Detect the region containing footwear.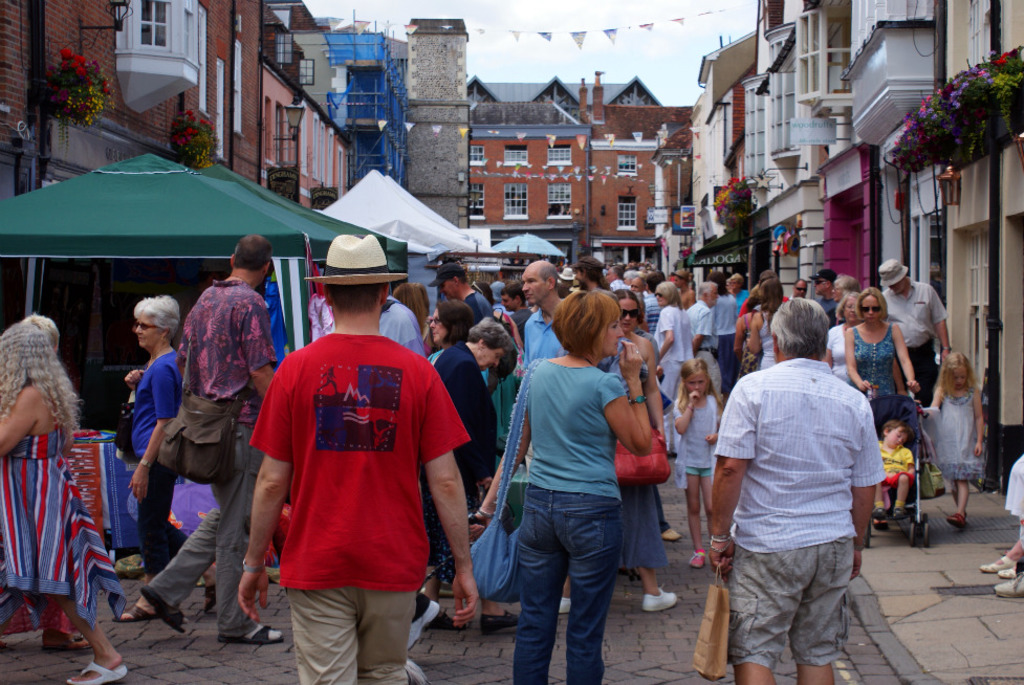
bbox(949, 513, 963, 526).
